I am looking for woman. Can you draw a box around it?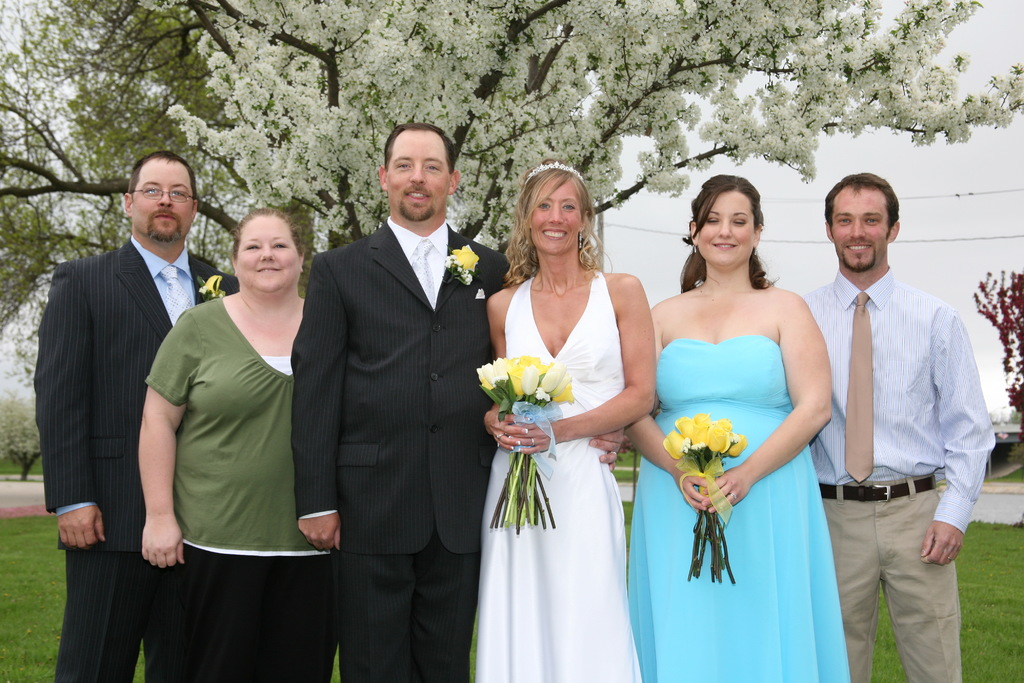
Sure, the bounding box is pyautogui.locateOnScreen(468, 158, 663, 682).
